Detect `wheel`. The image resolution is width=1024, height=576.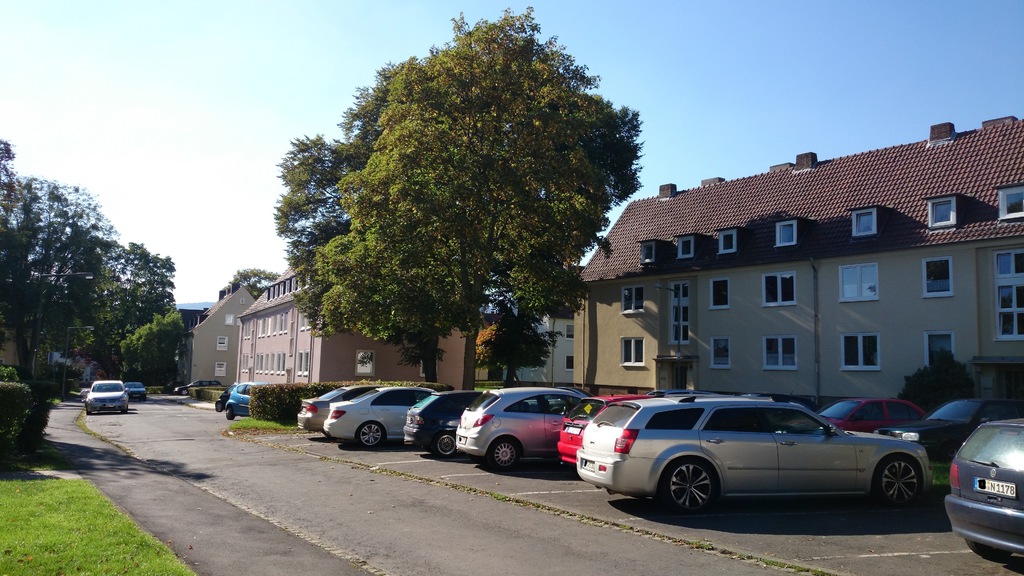
(659,457,713,517).
